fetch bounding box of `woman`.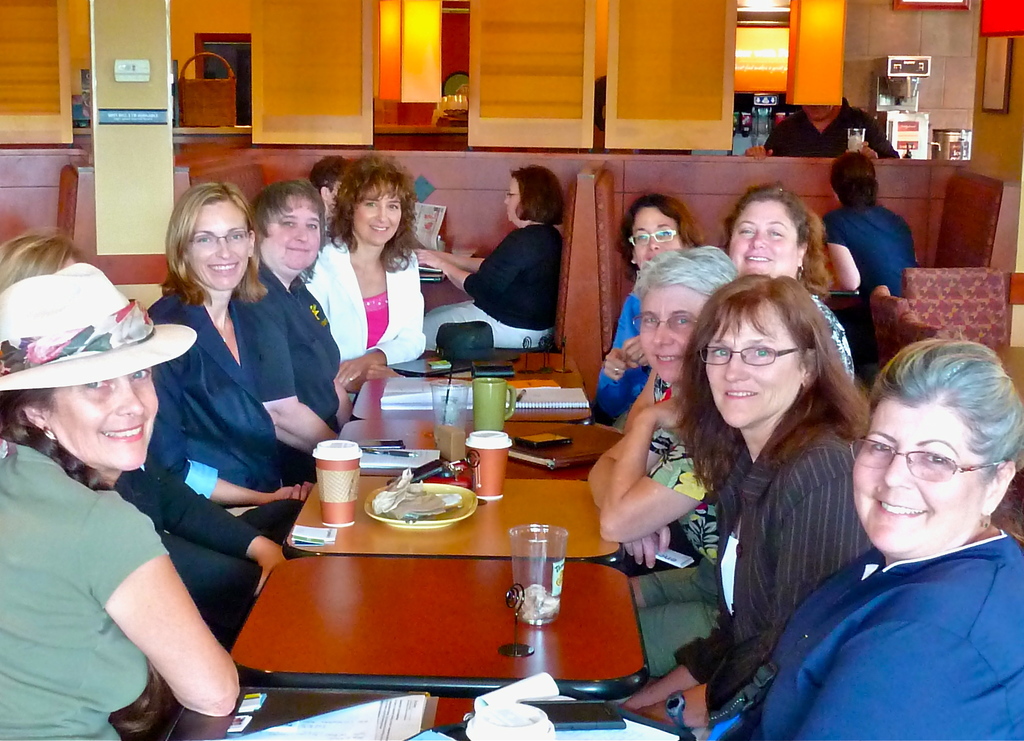
Bbox: detection(235, 179, 342, 479).
